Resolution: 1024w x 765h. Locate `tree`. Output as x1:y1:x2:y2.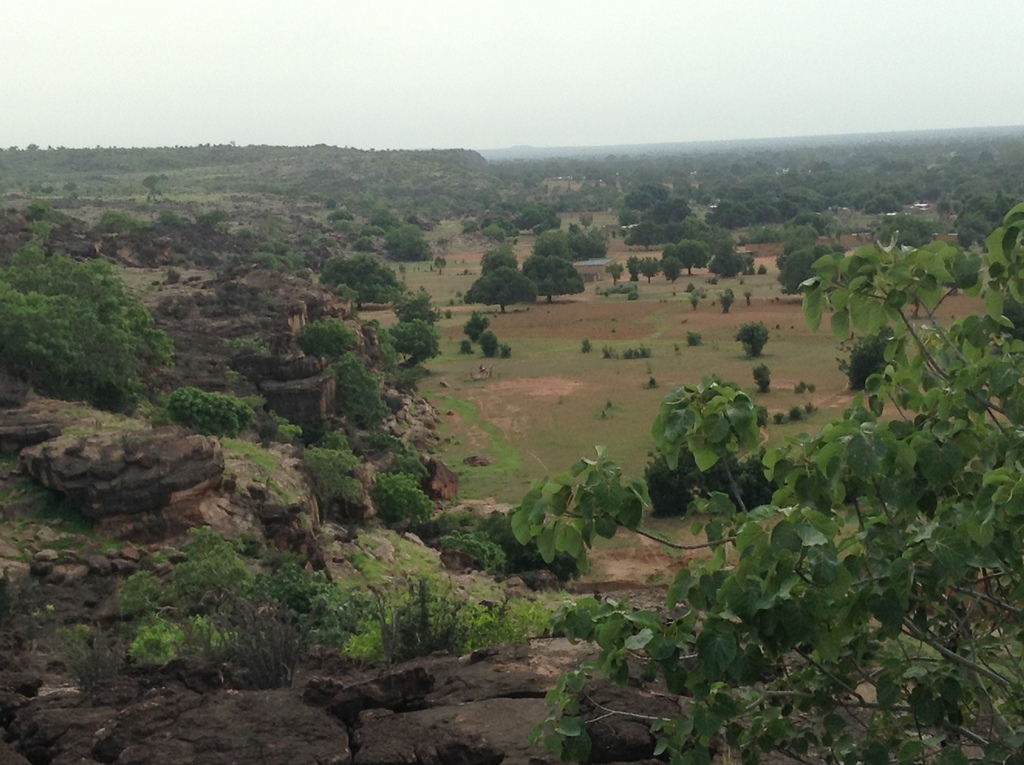
509:200:1023:764.
